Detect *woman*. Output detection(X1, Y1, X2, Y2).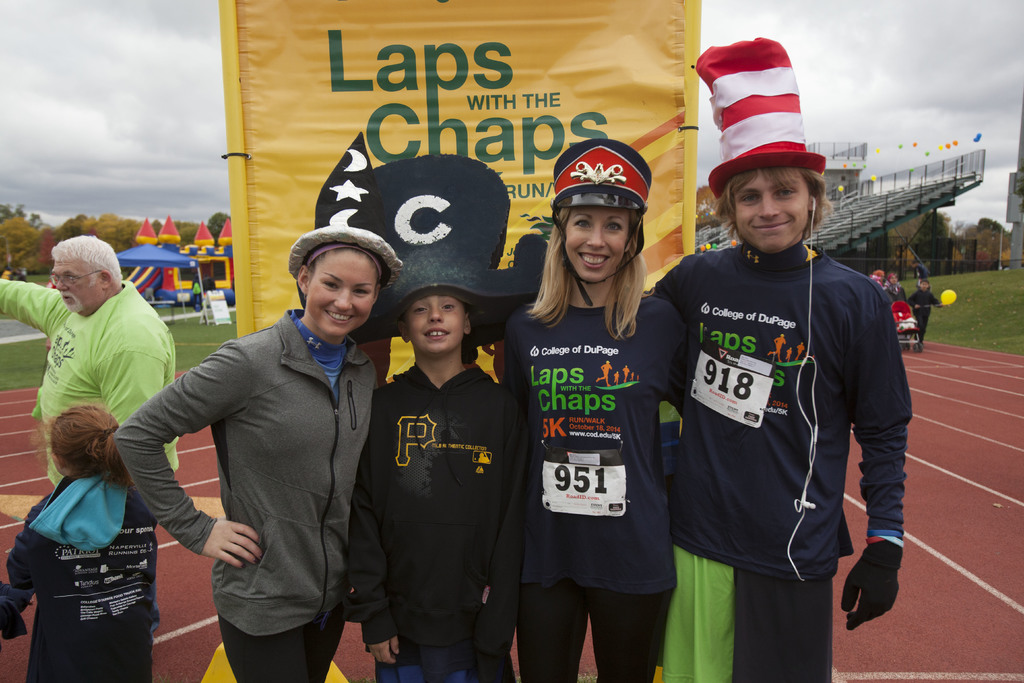
detection(115, 223, 406, 682).
